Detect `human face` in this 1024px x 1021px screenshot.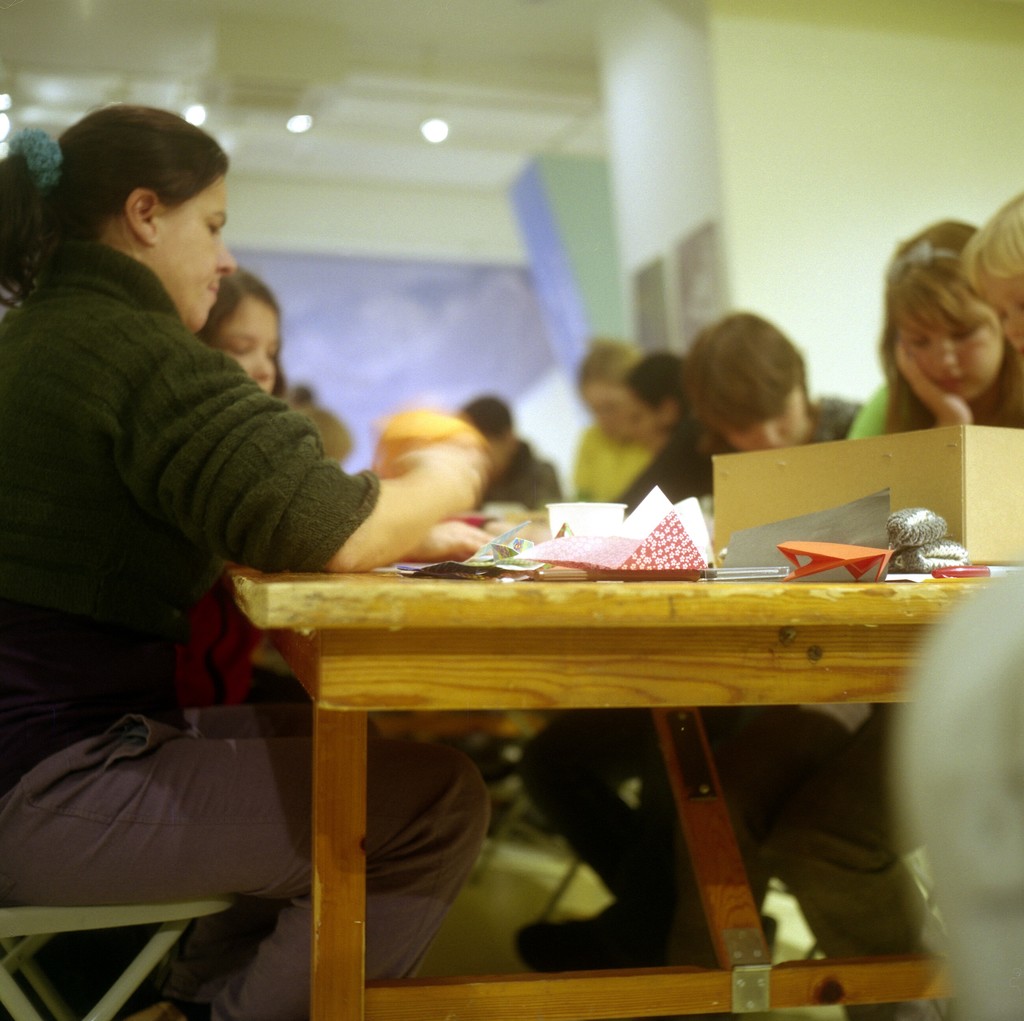
Detection: detection(975, 266, 1023, 346).
